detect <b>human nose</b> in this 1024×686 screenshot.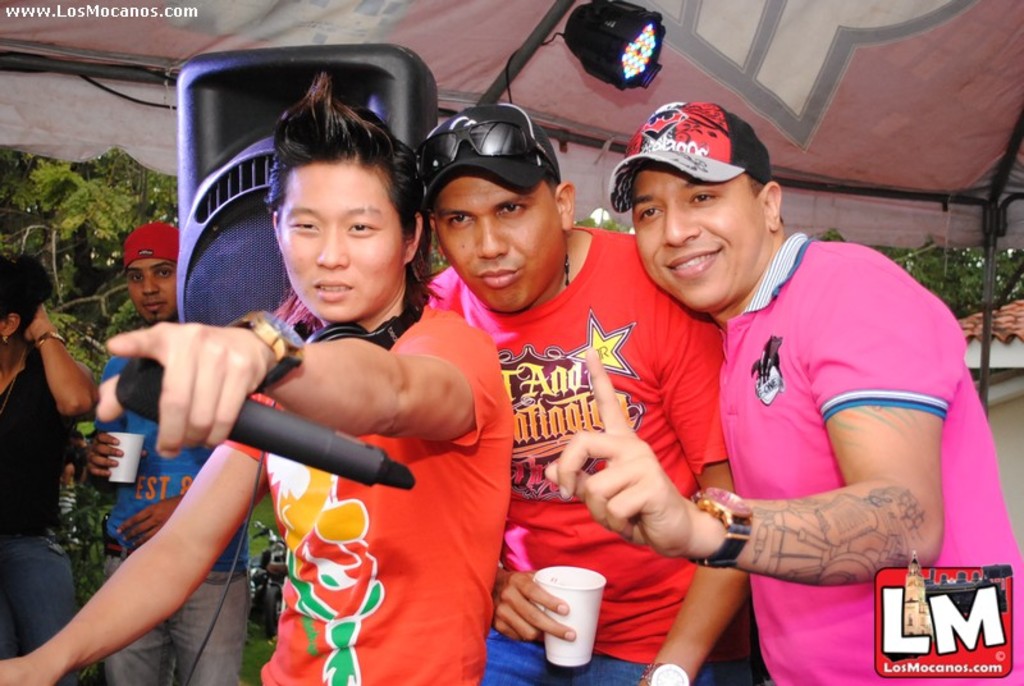
Detection: region(659, 196, 703, 251).
